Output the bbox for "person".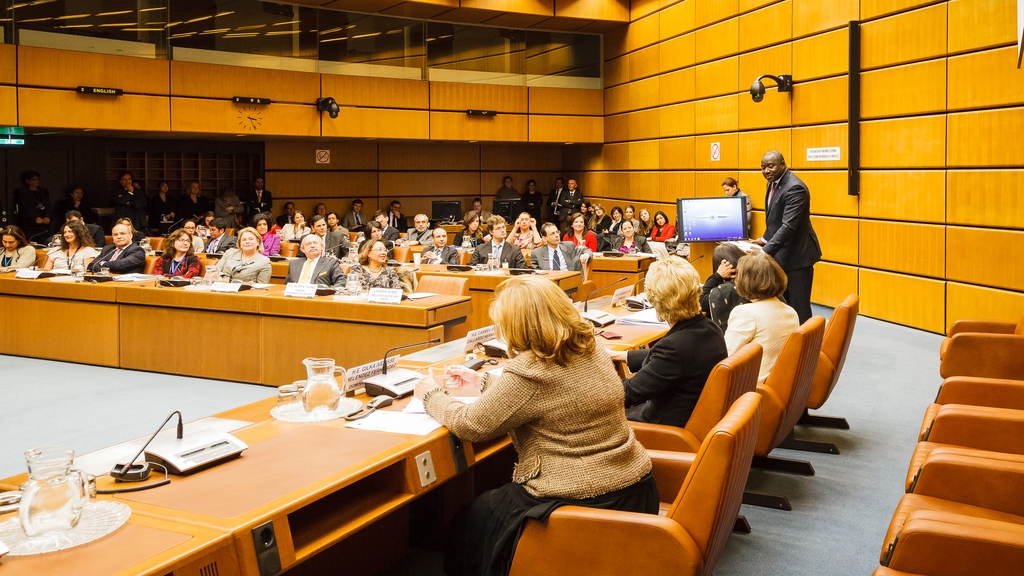
left=608, top=257, right=726, bottom=429.
